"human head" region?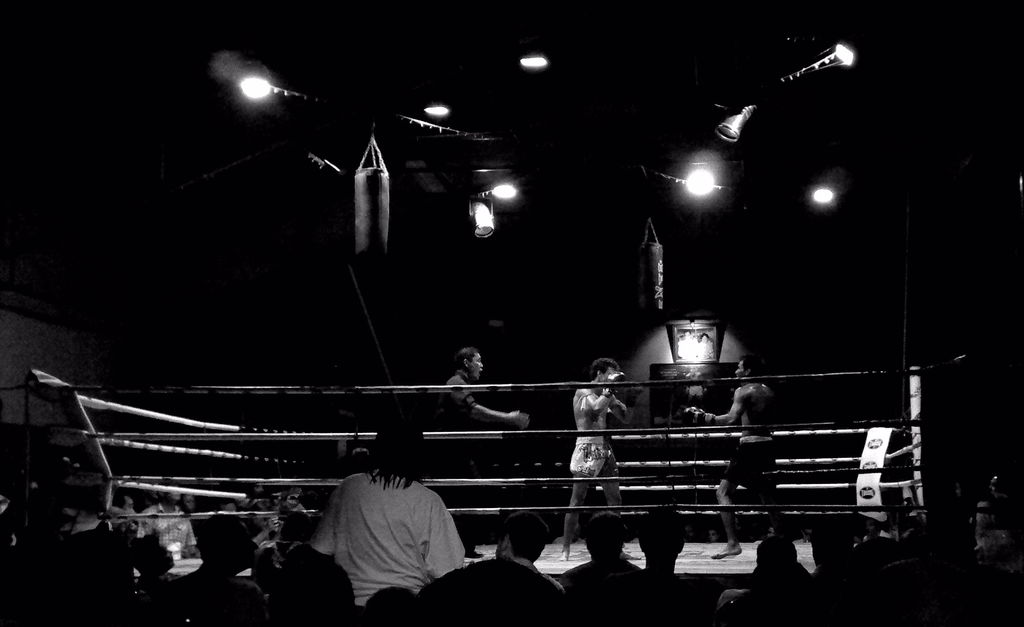
(left=190, top=578, right=266, bottom=626)
